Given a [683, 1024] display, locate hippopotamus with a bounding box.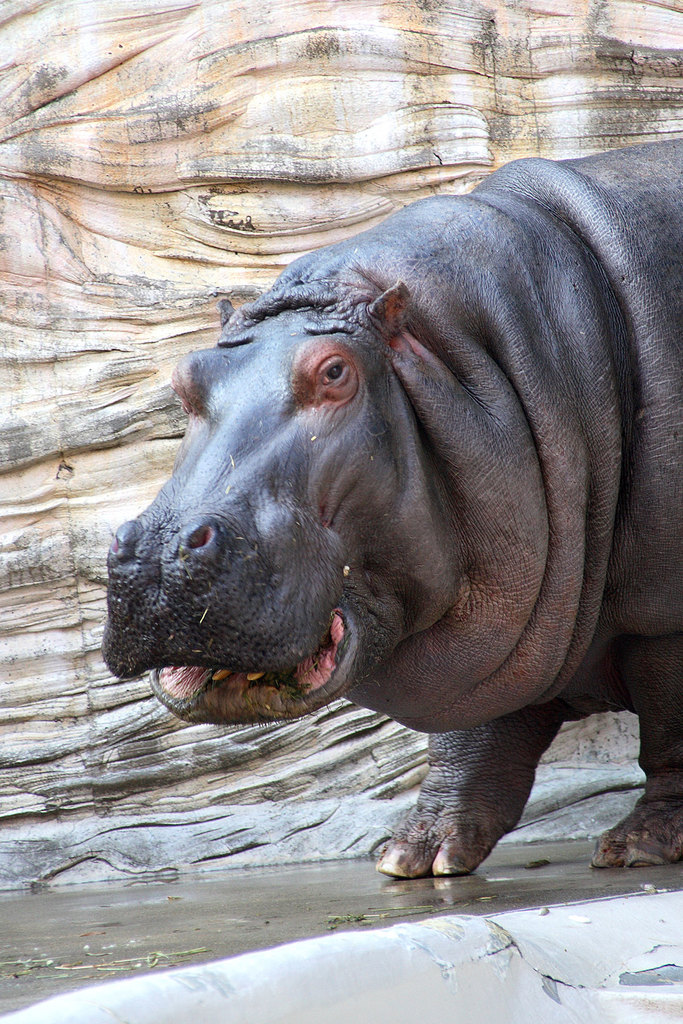
Located: Rect(99, 132, 682, 874).
